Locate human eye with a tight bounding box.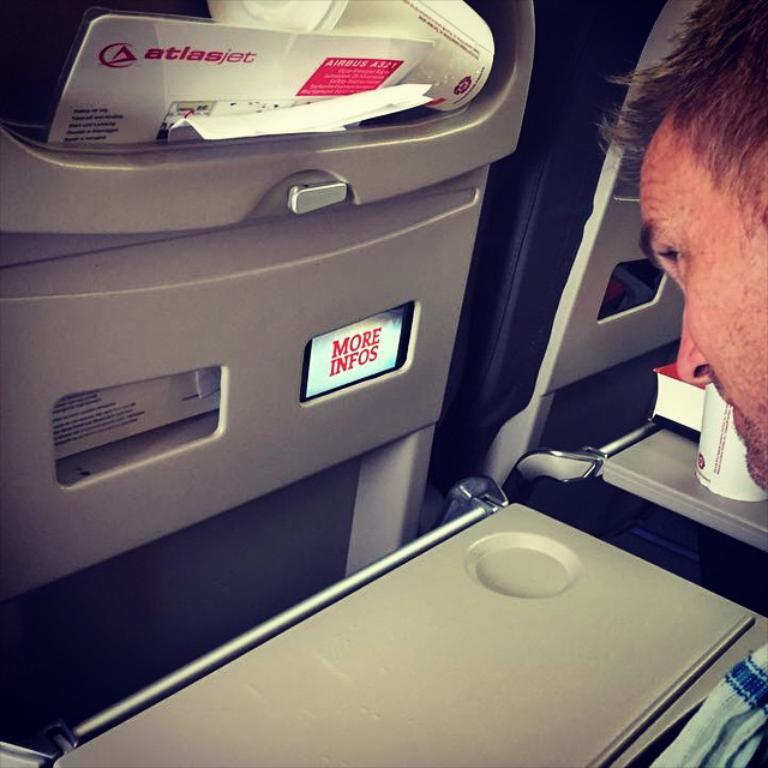
rect(653, 250, 686, 286).
